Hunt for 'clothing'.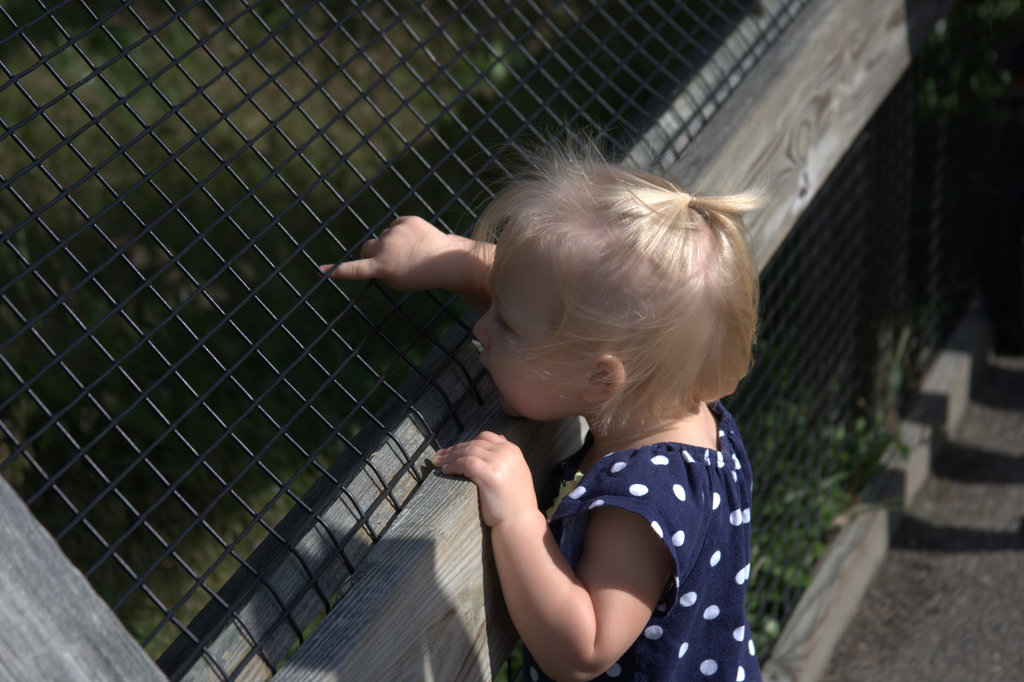
Hunted down at 524 401 760 681.
